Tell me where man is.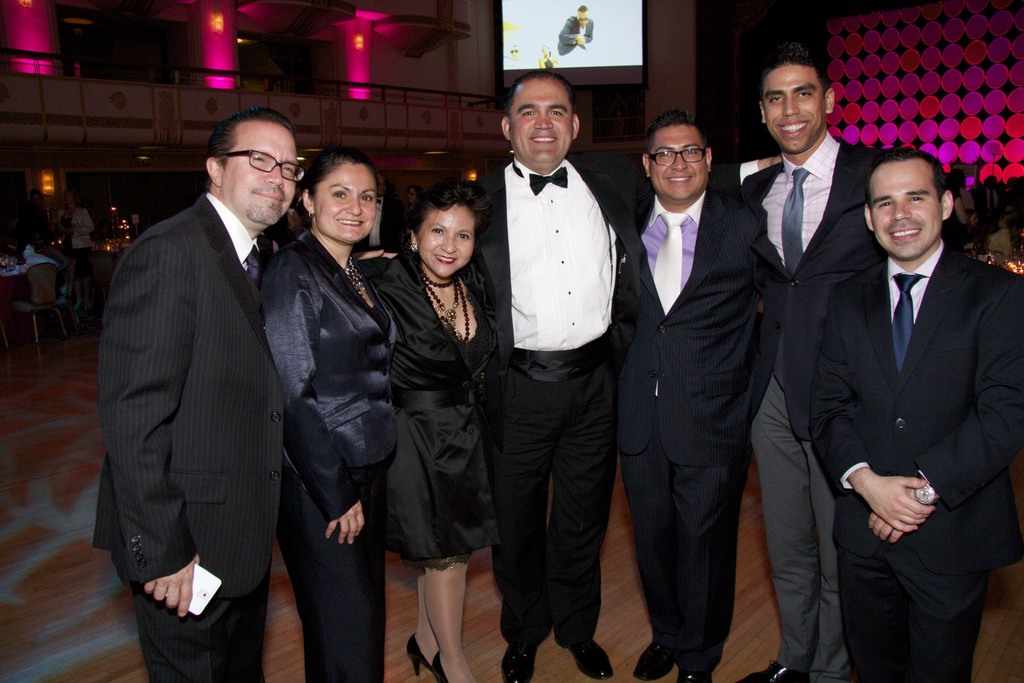
man is at box=[733, 51, 888, 682].
